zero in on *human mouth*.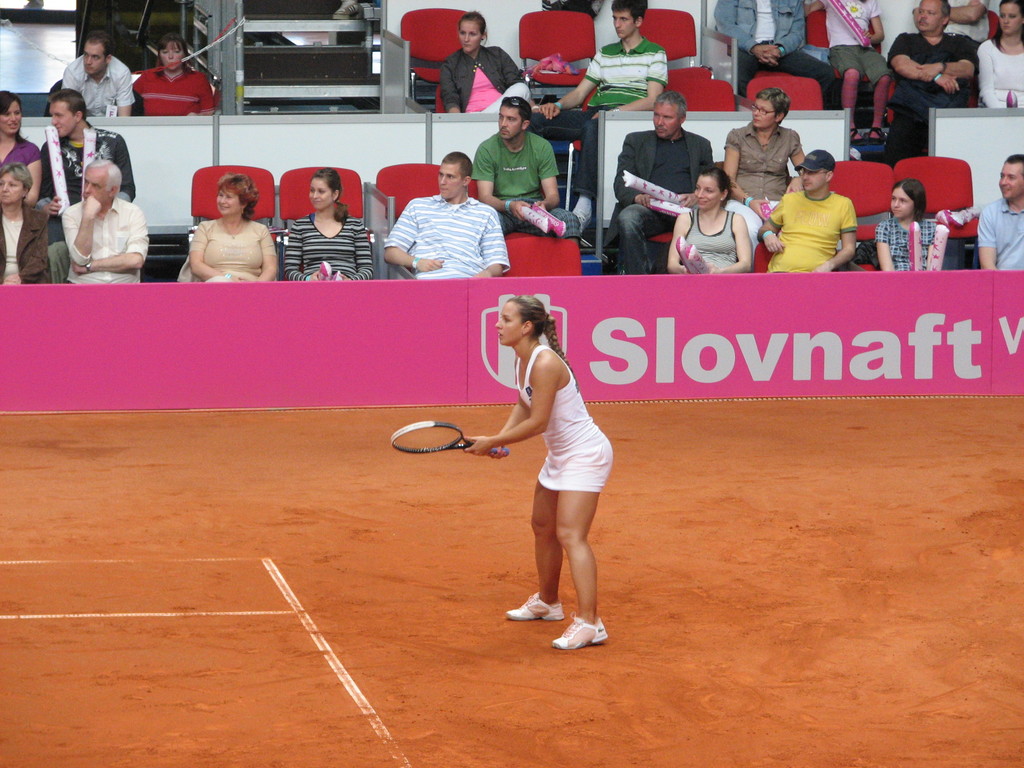
Zeroed in: (left=921, top=22, right=930, bottom=27).
